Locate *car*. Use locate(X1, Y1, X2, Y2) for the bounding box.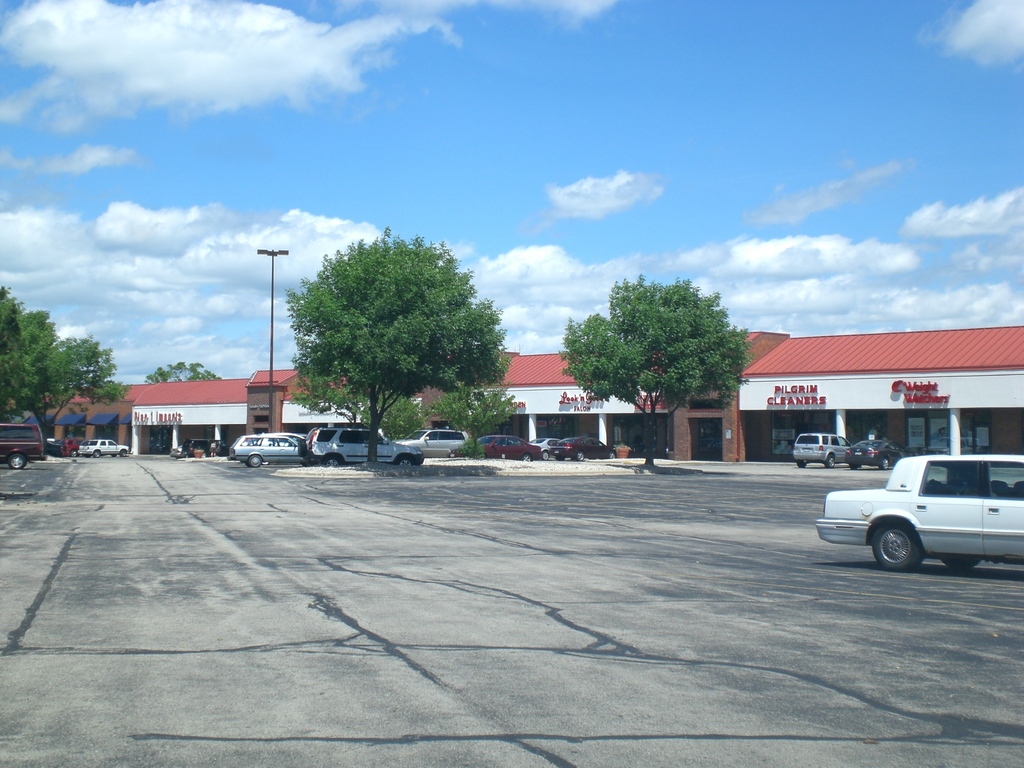
locate(814, 449, 1023, 573).
